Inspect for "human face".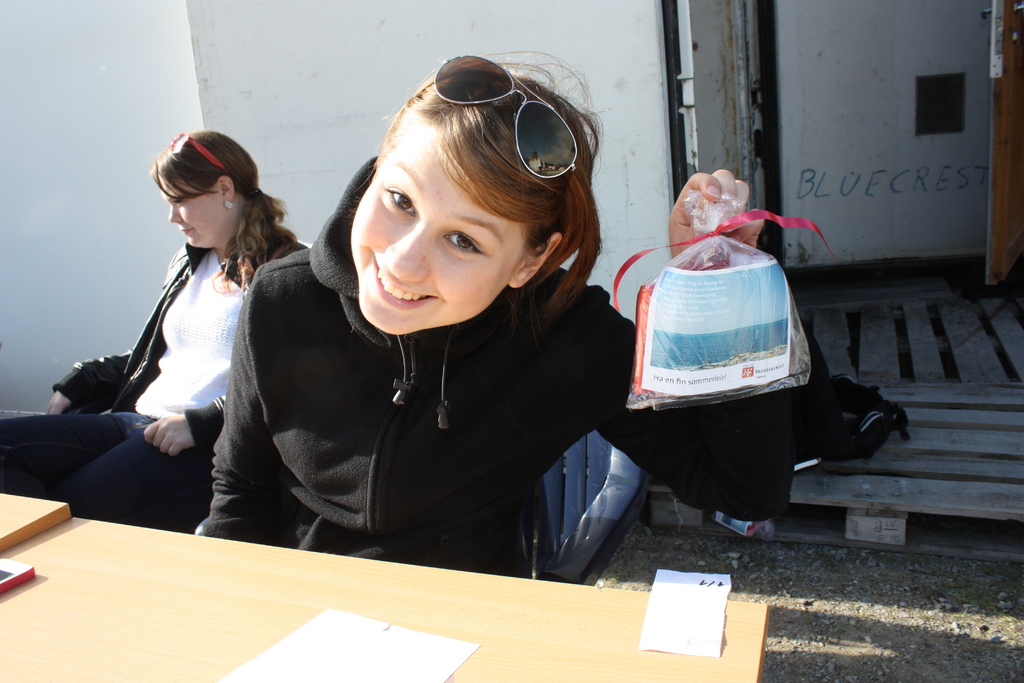
Inspection: 354 126 535 334.
